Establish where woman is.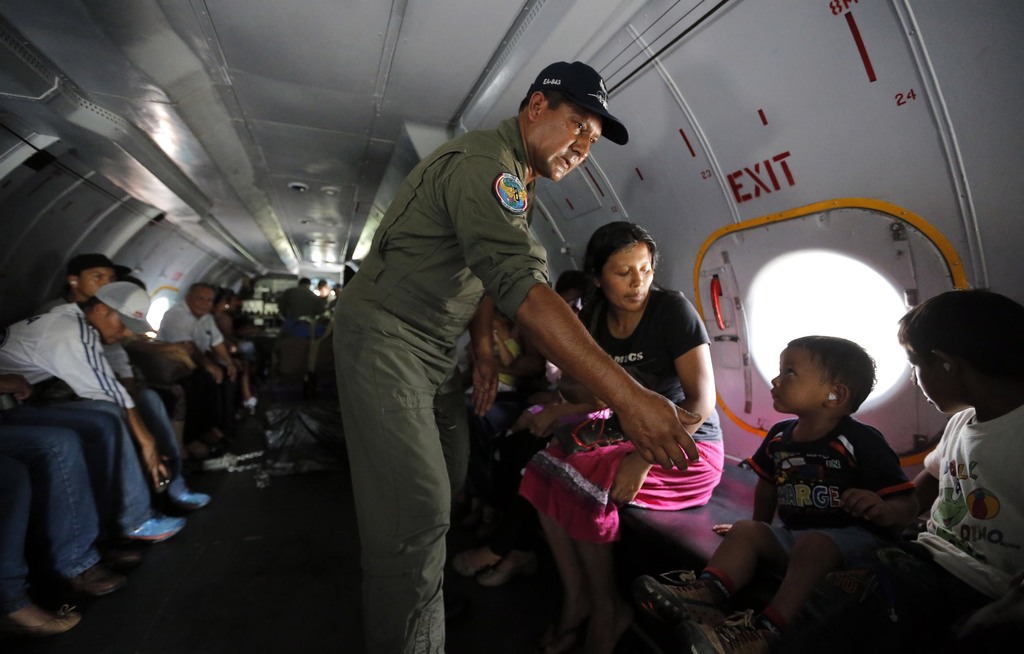
Established at x1=509 y1=202 x2=731 y2=608.
